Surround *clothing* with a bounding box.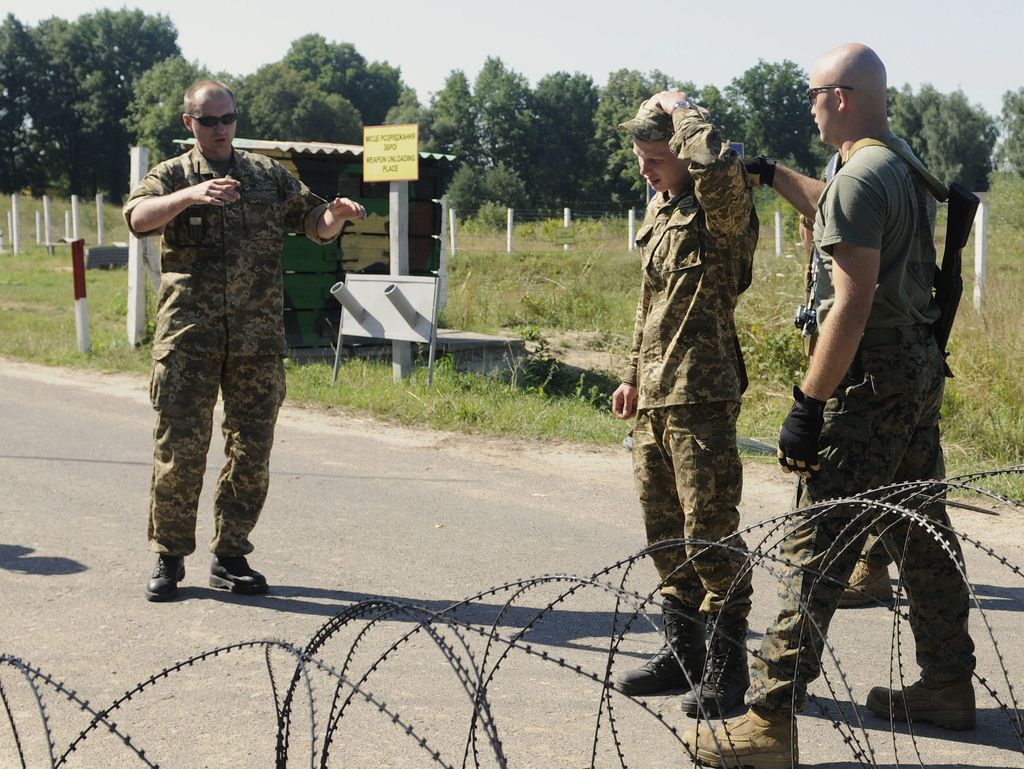
(left=618, top=102, right=758, bottom=631).
